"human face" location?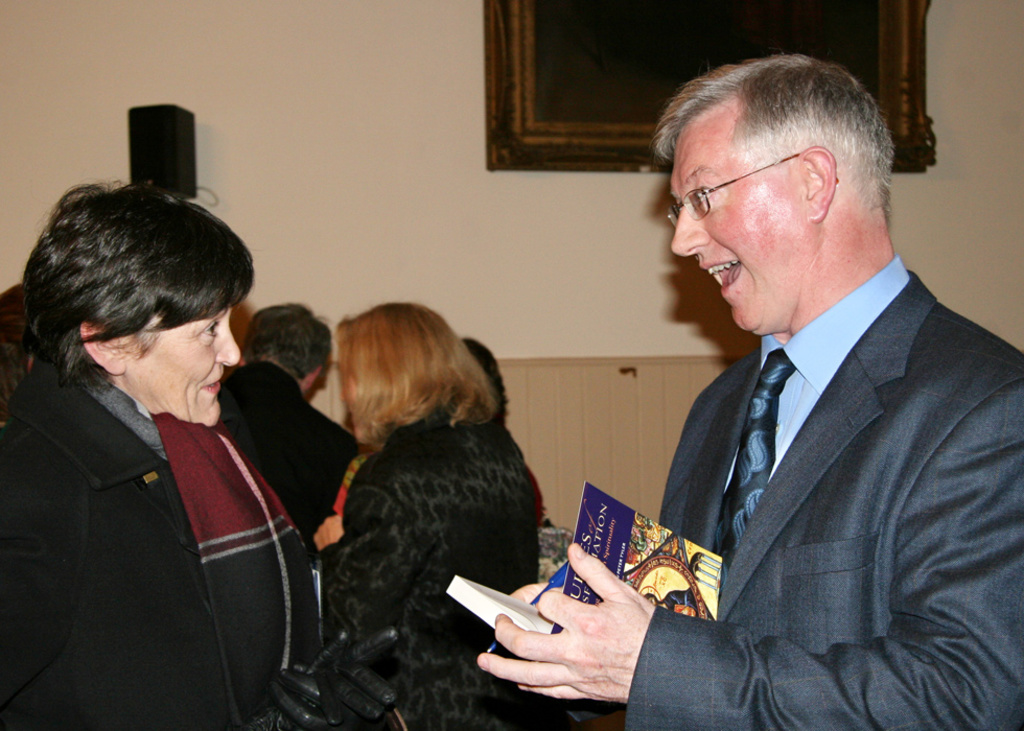
[667, 127, 811, 332]
